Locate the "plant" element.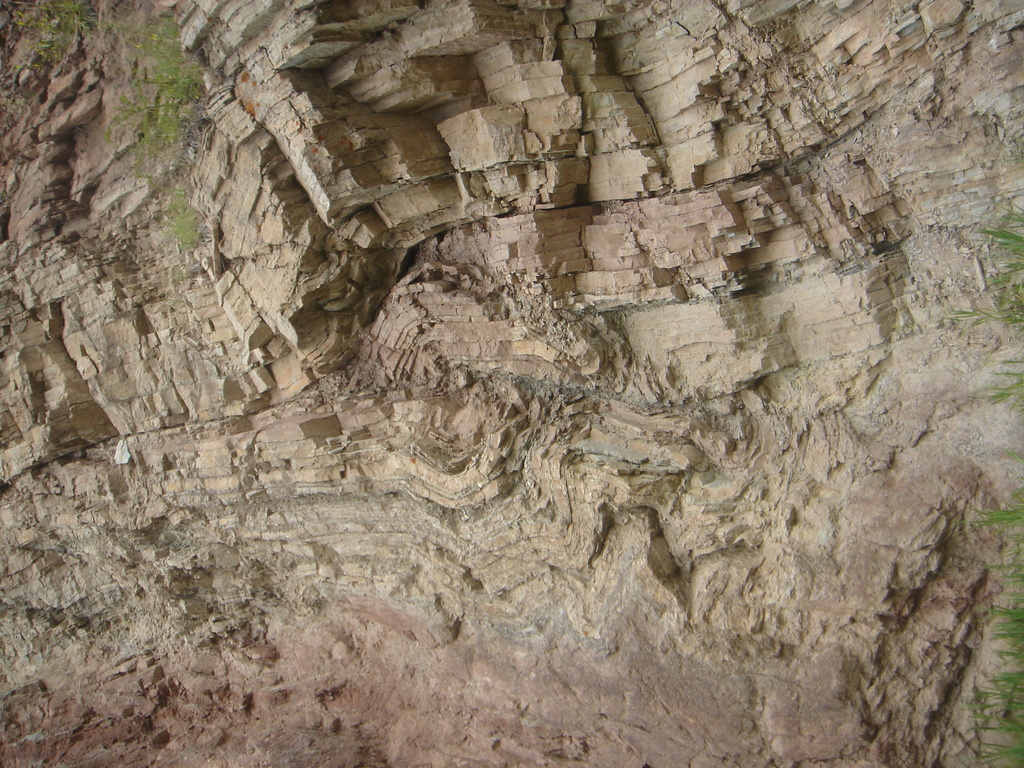
Element bbox: <bbox>169, 266, 190, 285</bbox>.
